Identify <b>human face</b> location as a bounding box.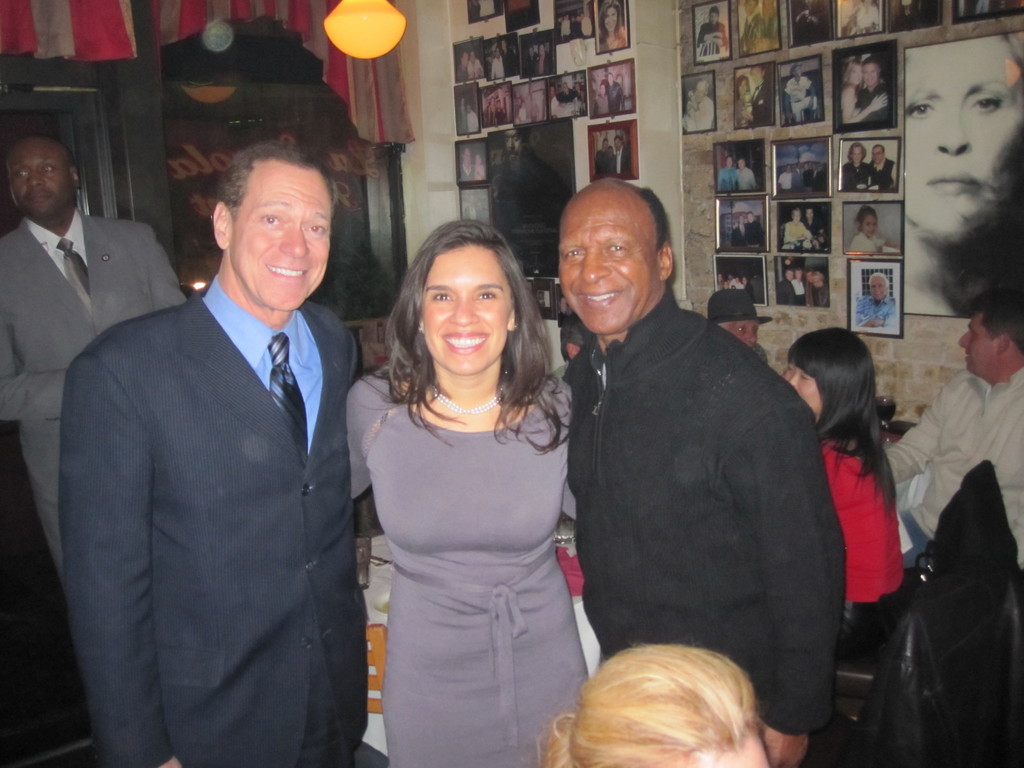
region(424, 250, 509, 374).
